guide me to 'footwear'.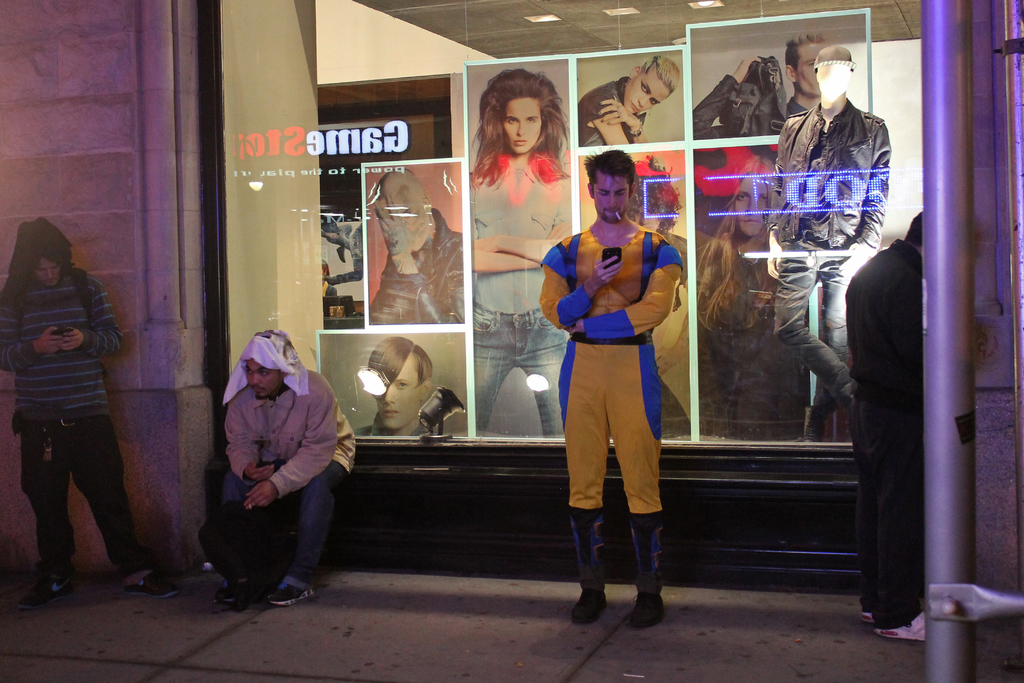
Guidance: bbox=(877, 611, 932, 642).
